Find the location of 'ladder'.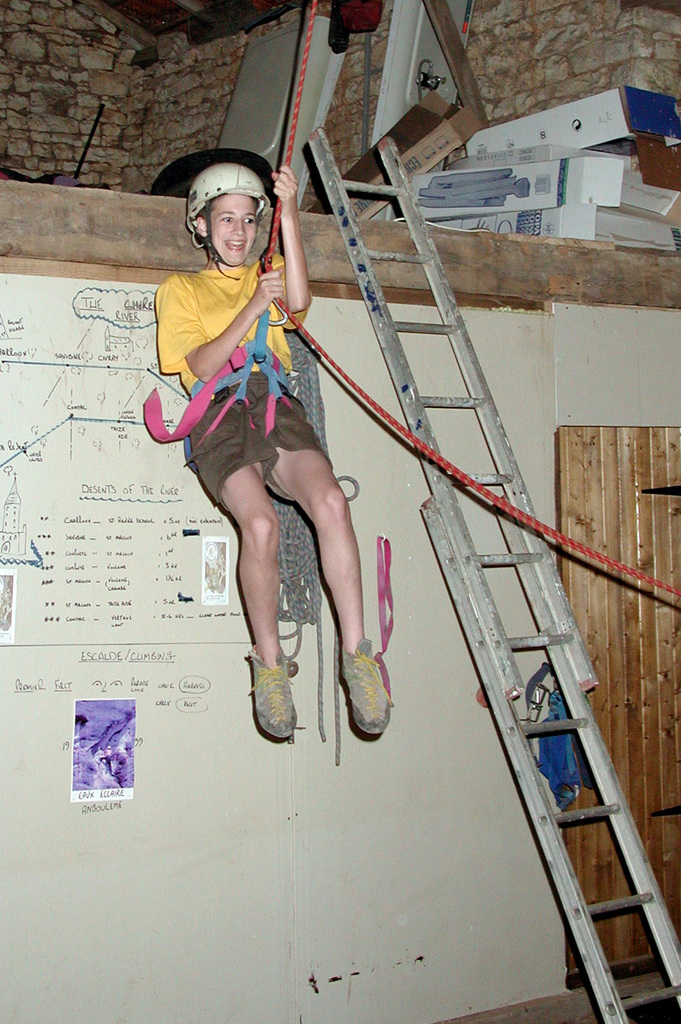
Location: <region>308, 128, 680, 1023</region>.
